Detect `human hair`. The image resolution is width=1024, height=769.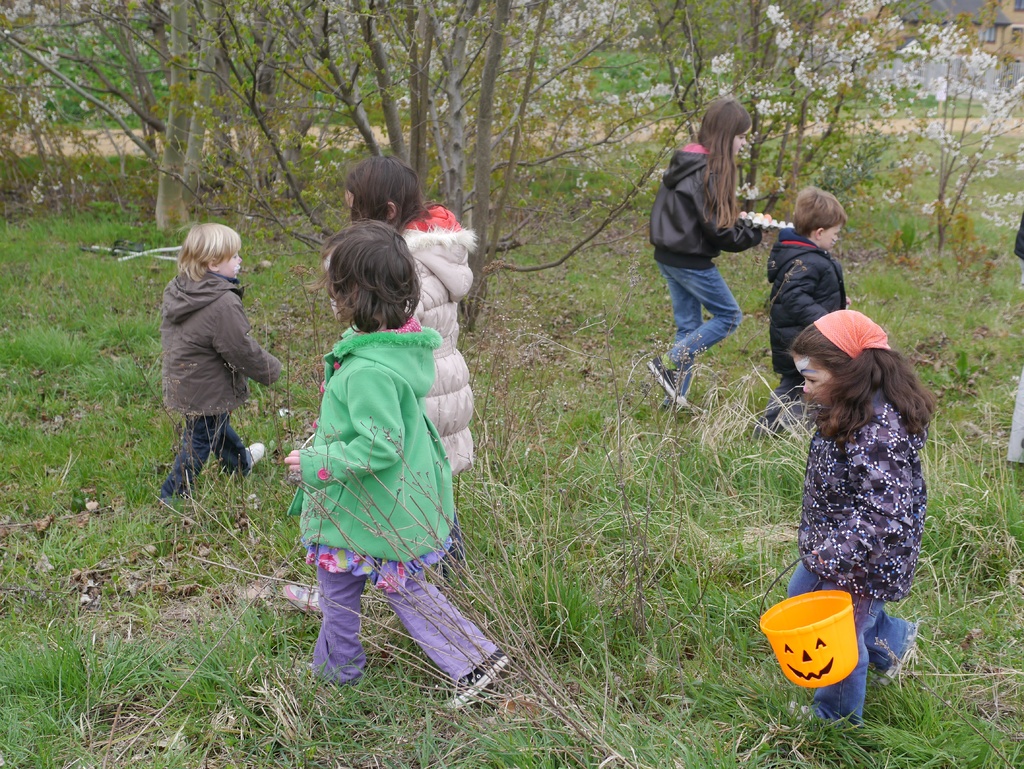
<region>698, 100, 750, 232</region>.
